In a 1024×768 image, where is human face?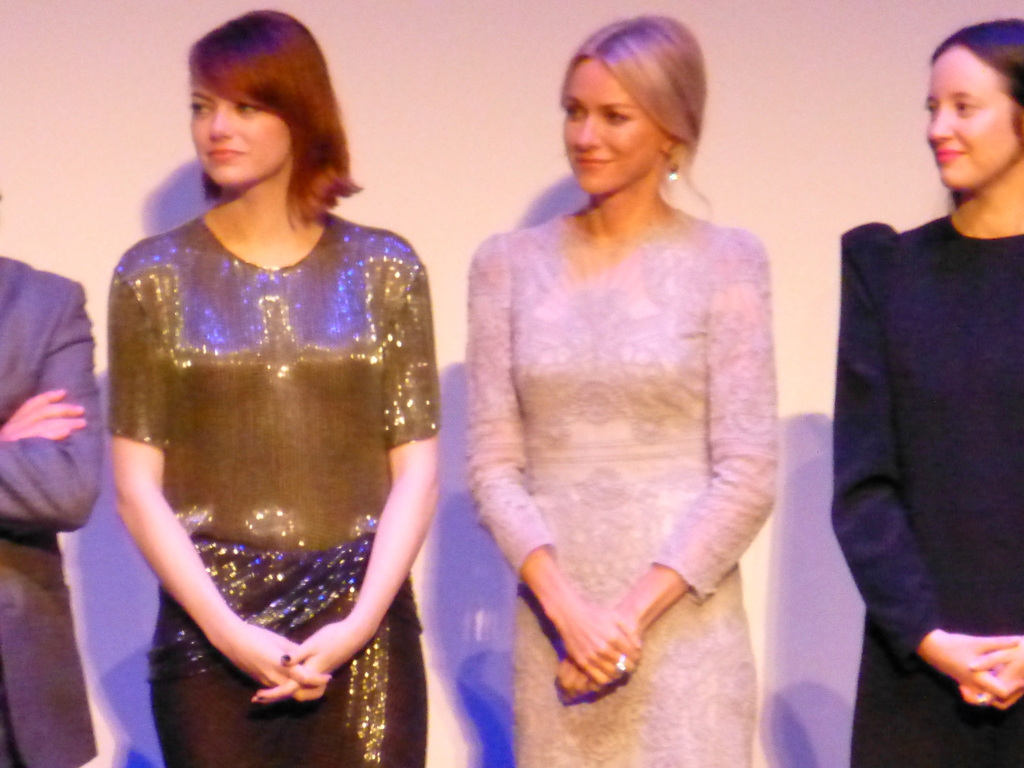
<region>922, 49, 1023, 195</region>.
